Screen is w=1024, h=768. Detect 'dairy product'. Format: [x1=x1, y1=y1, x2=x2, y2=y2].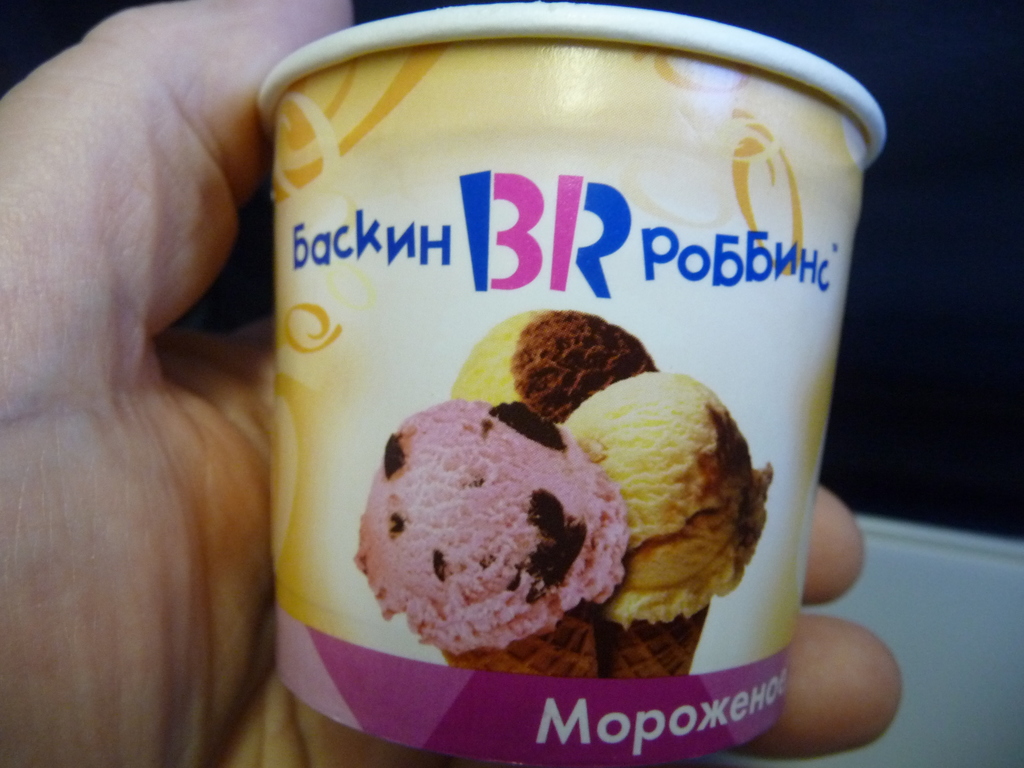
[x1=241, y1=0, x2=877, y2=686].
